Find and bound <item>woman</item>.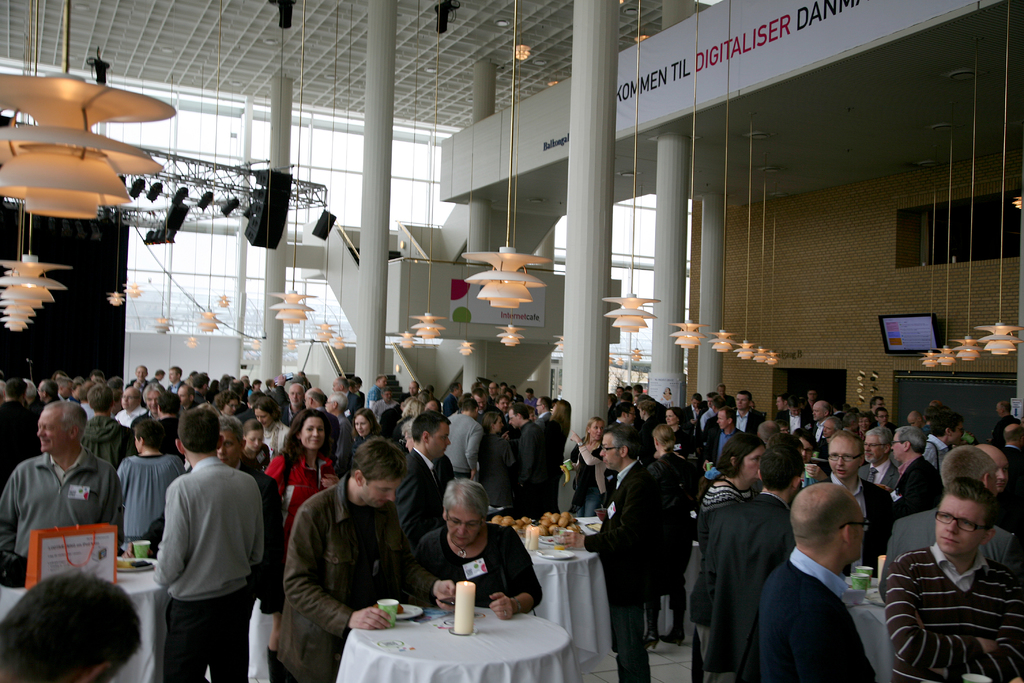
Bound: {"x1": 211, "y1": 388, "x2": 244, "y2": 422}.
